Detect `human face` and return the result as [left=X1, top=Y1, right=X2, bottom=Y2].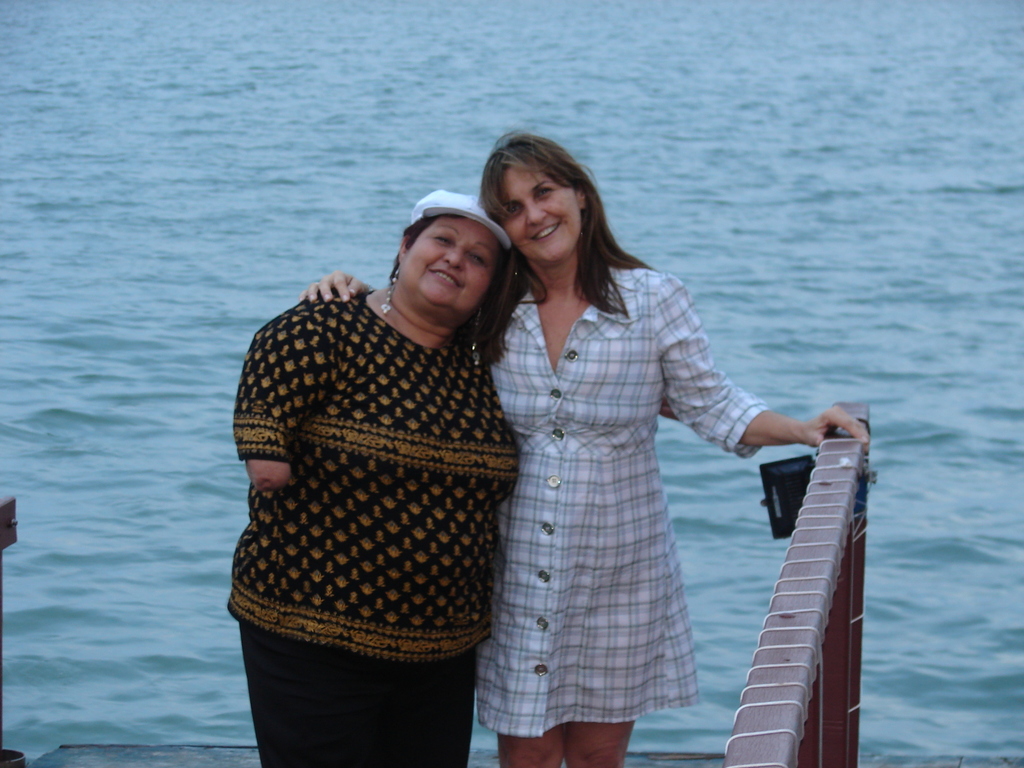
[left=392, top=205, right=506, bottom=323].
